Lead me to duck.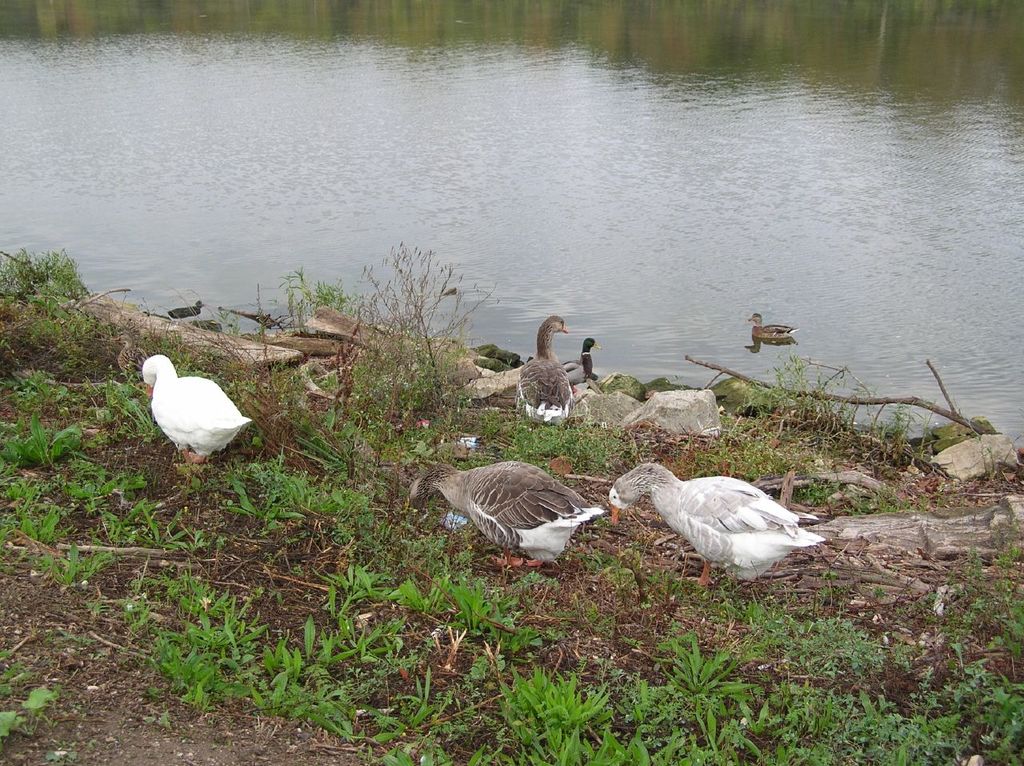
Lead to bbox(553, 333, 598, 383).
